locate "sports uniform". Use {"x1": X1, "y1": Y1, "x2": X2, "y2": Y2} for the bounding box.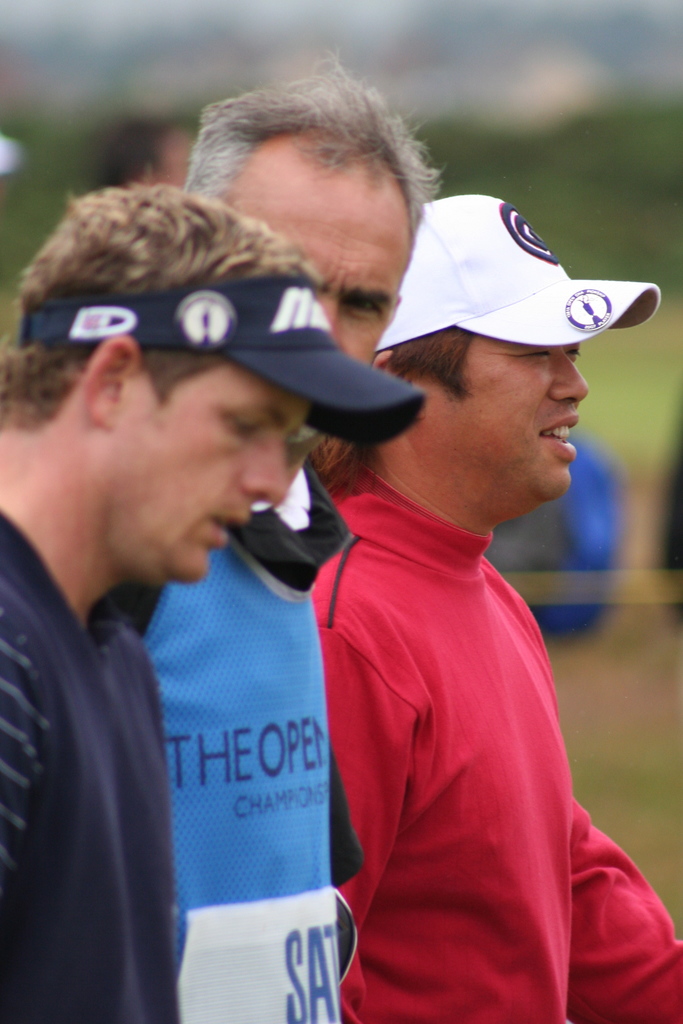
{"x1": 0, "y1": 280, "x2": 427, "y2": 1023}.
